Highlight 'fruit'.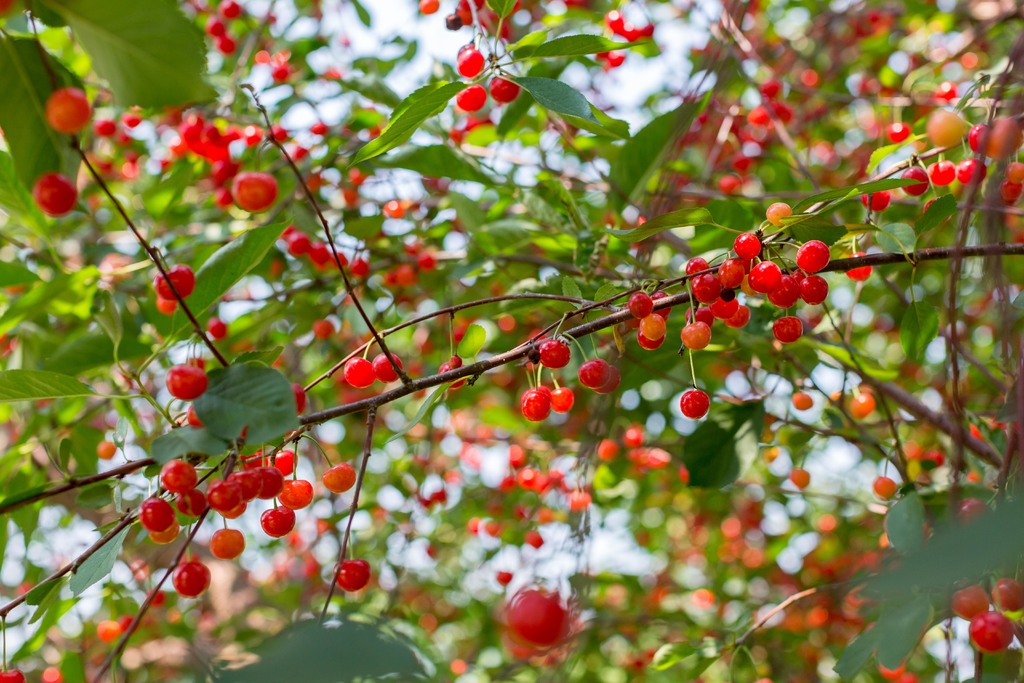
Highlighted region: <region>344, 356, 379, 390</region>.
